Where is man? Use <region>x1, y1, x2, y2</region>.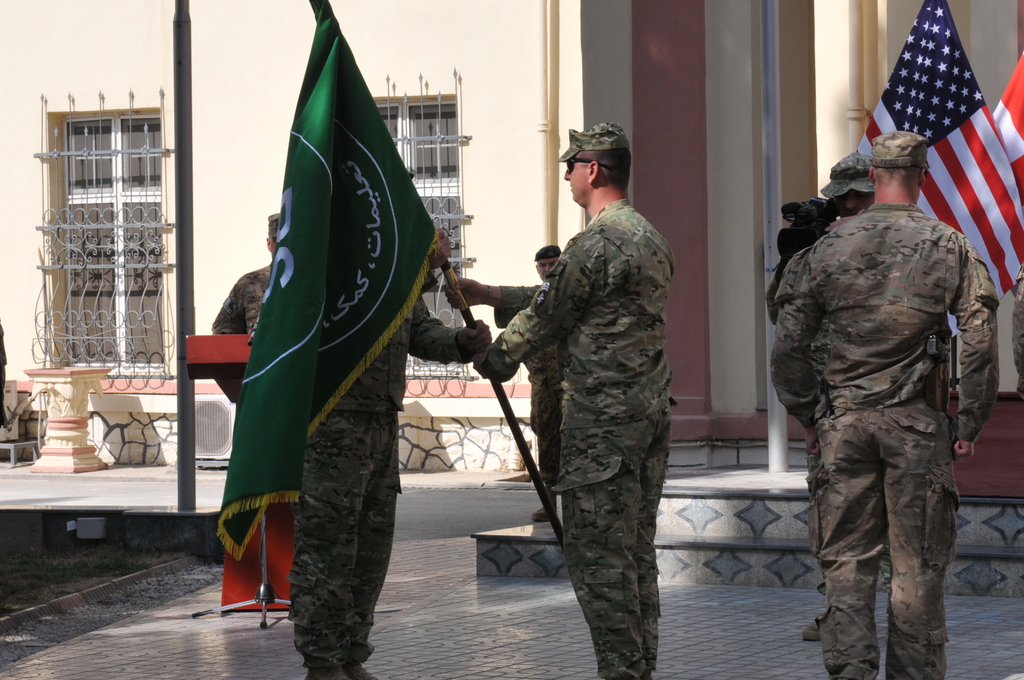
<region>798, 150, 958, 679</region>.
